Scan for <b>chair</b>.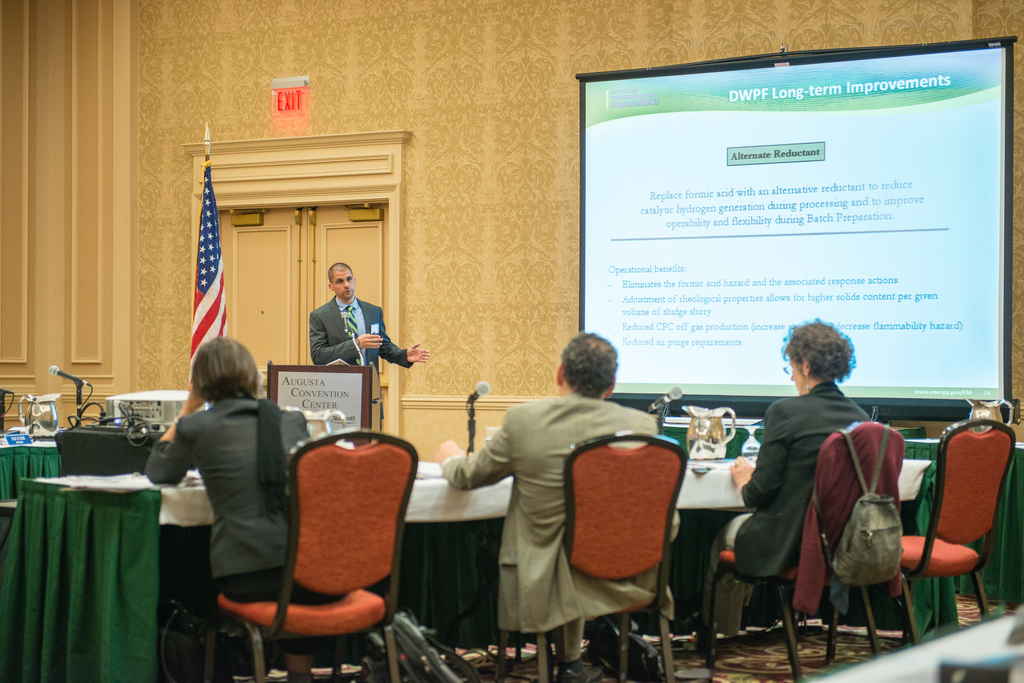
Scan result: (x1=200, y1=426, x2=419, y2=682).
